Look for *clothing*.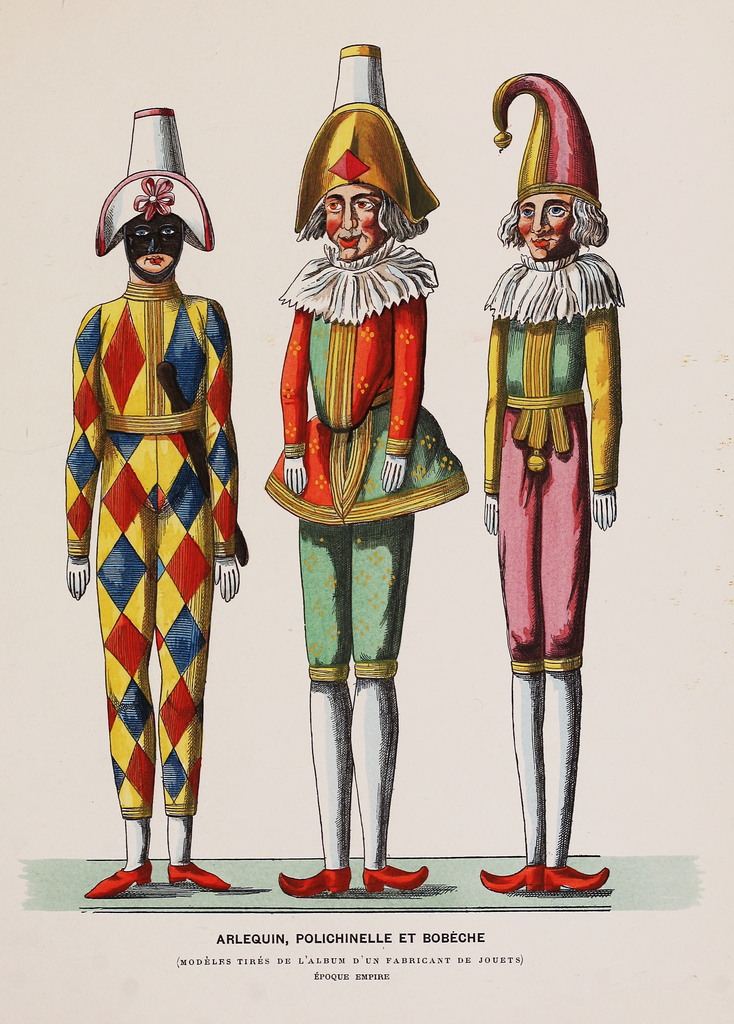
Found: [482,250,623,669].
